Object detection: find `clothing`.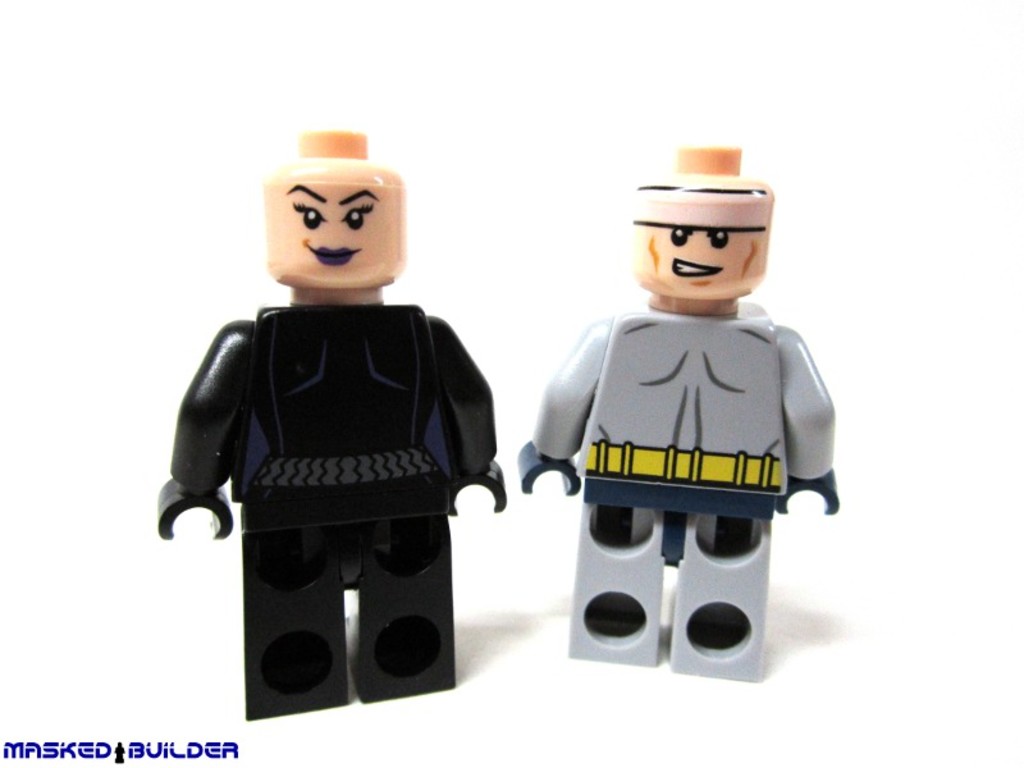
BBox(525, 312, 847, 676).
